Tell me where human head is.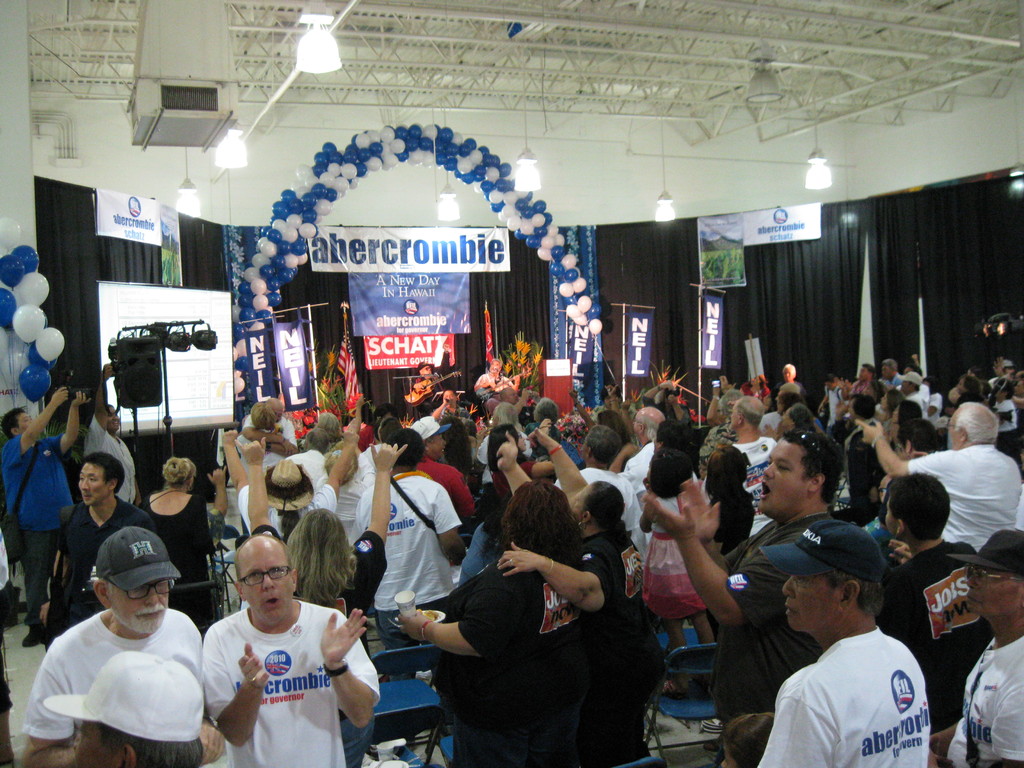
human head is at detection(108, 403, 122, 433).
